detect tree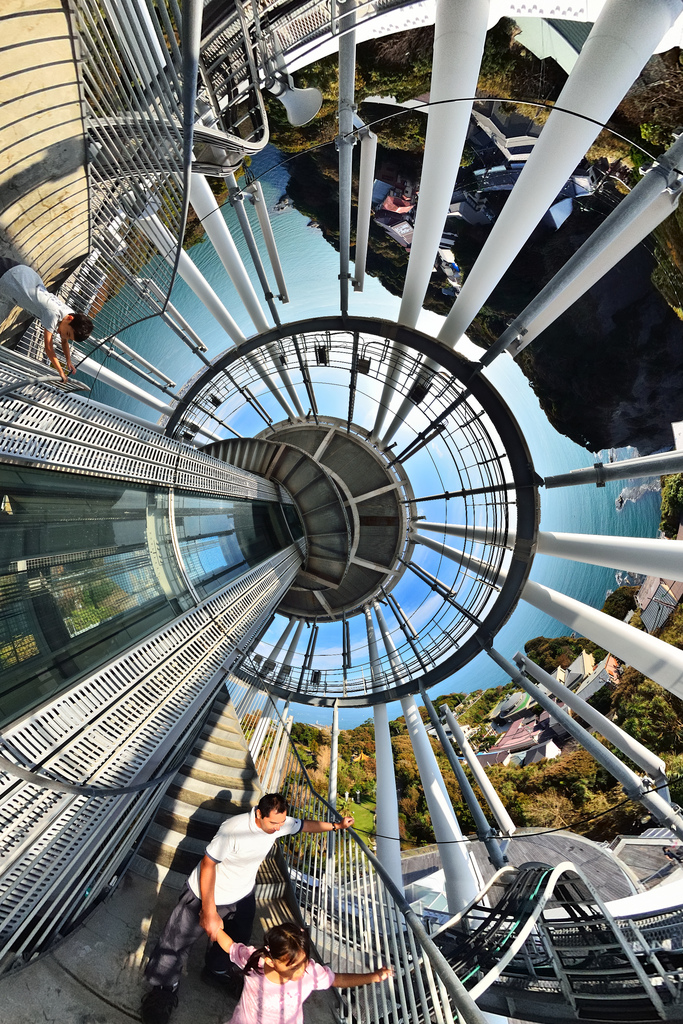
x1=290 y1=720 x2=325 y2=749
